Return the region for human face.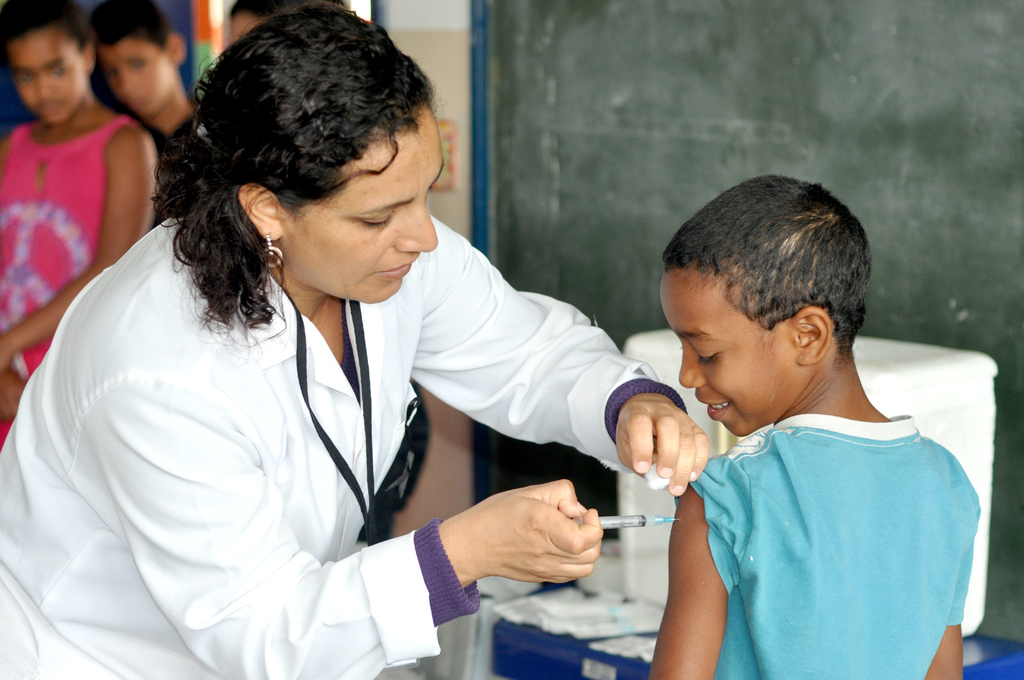
bbox=(9, 25, 86, 125).
